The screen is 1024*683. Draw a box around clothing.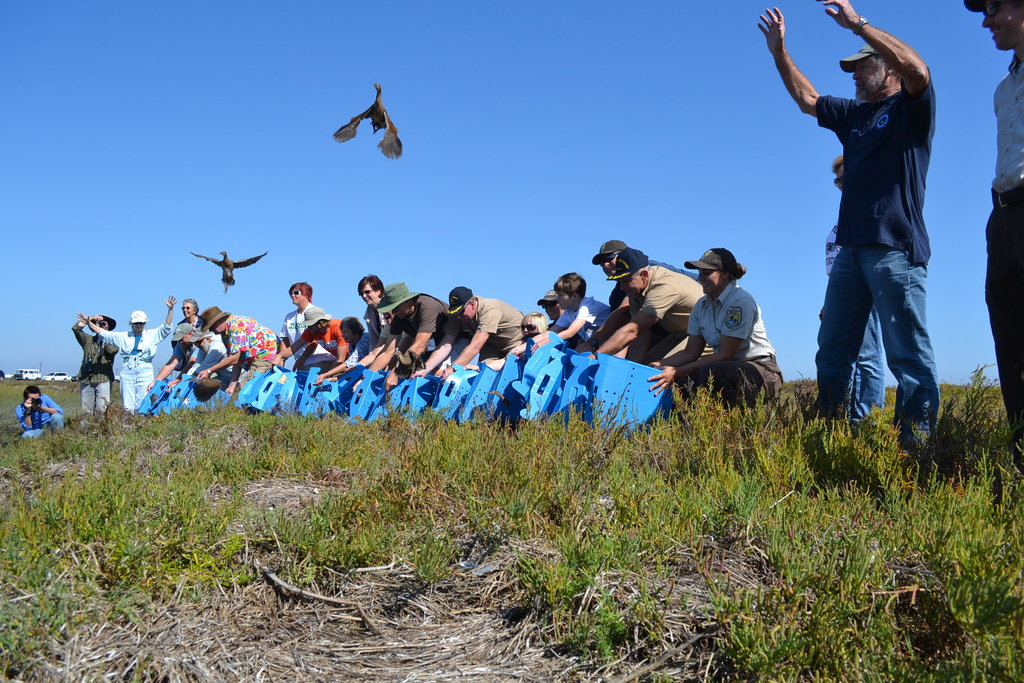
BBox(227, 315, 276, 384).
